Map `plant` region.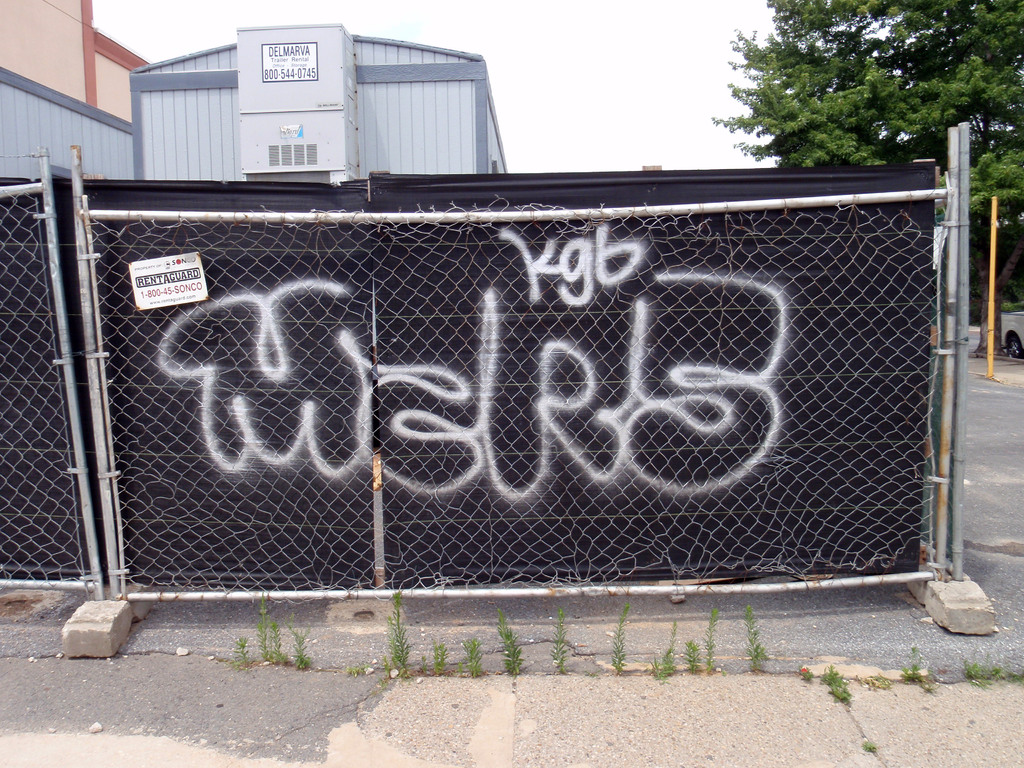
Mapped to x1=433, y1=646, x2=444, y2=680.
